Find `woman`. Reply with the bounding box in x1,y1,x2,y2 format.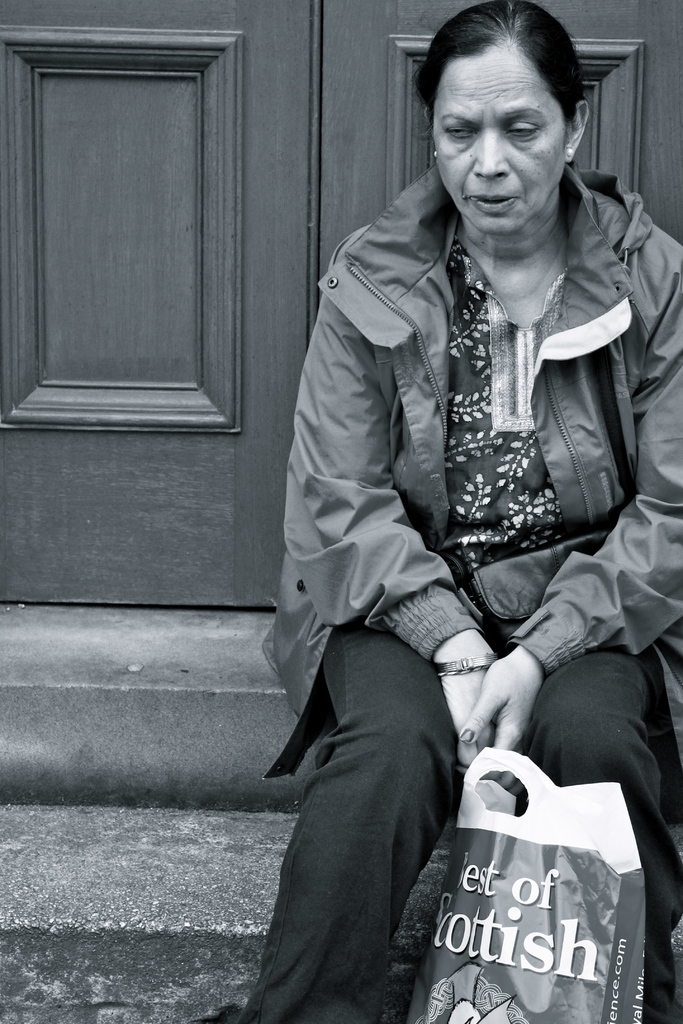
243,1,682,1023.
